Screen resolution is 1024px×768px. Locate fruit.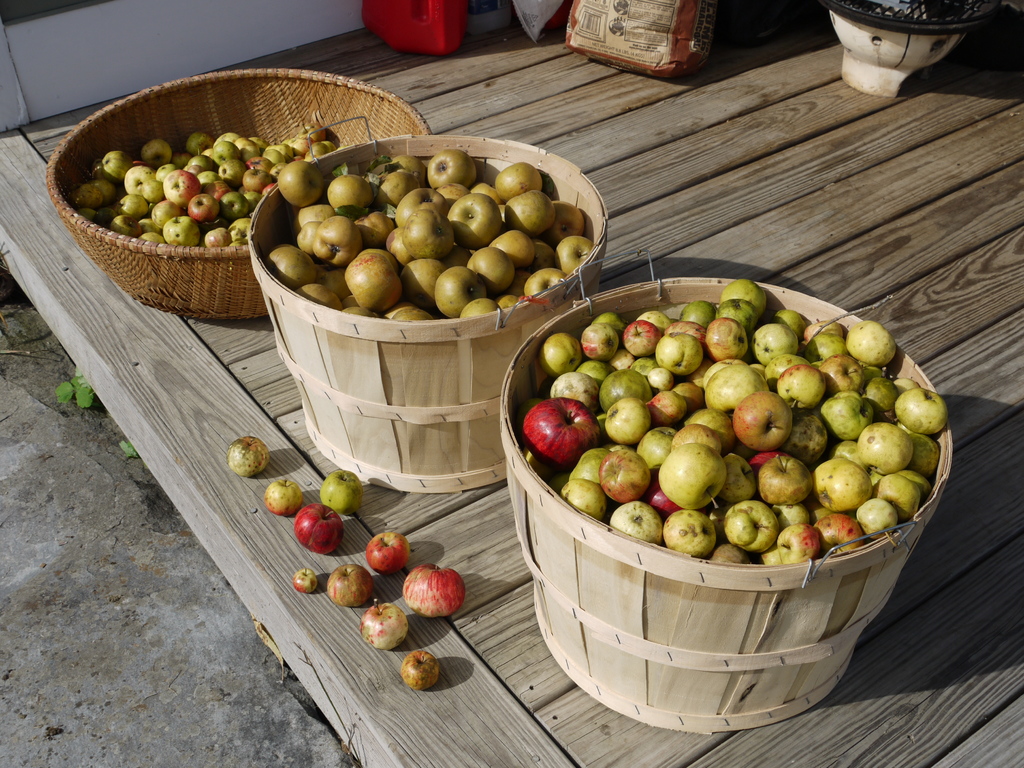
detection(228, 437, 270, 481).
